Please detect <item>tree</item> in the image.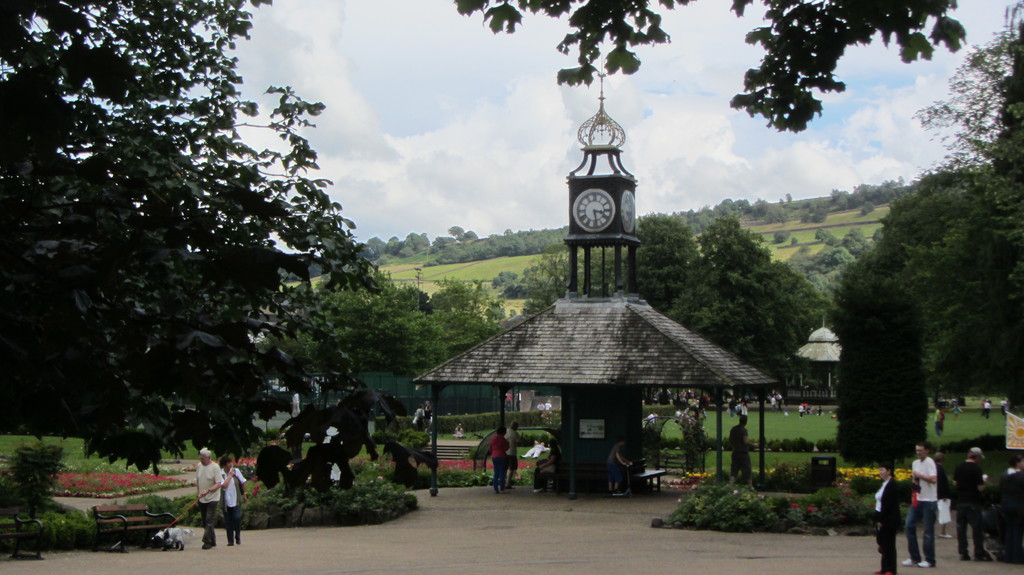
(x1=945, y1=429, x2=1021, y2=475).
